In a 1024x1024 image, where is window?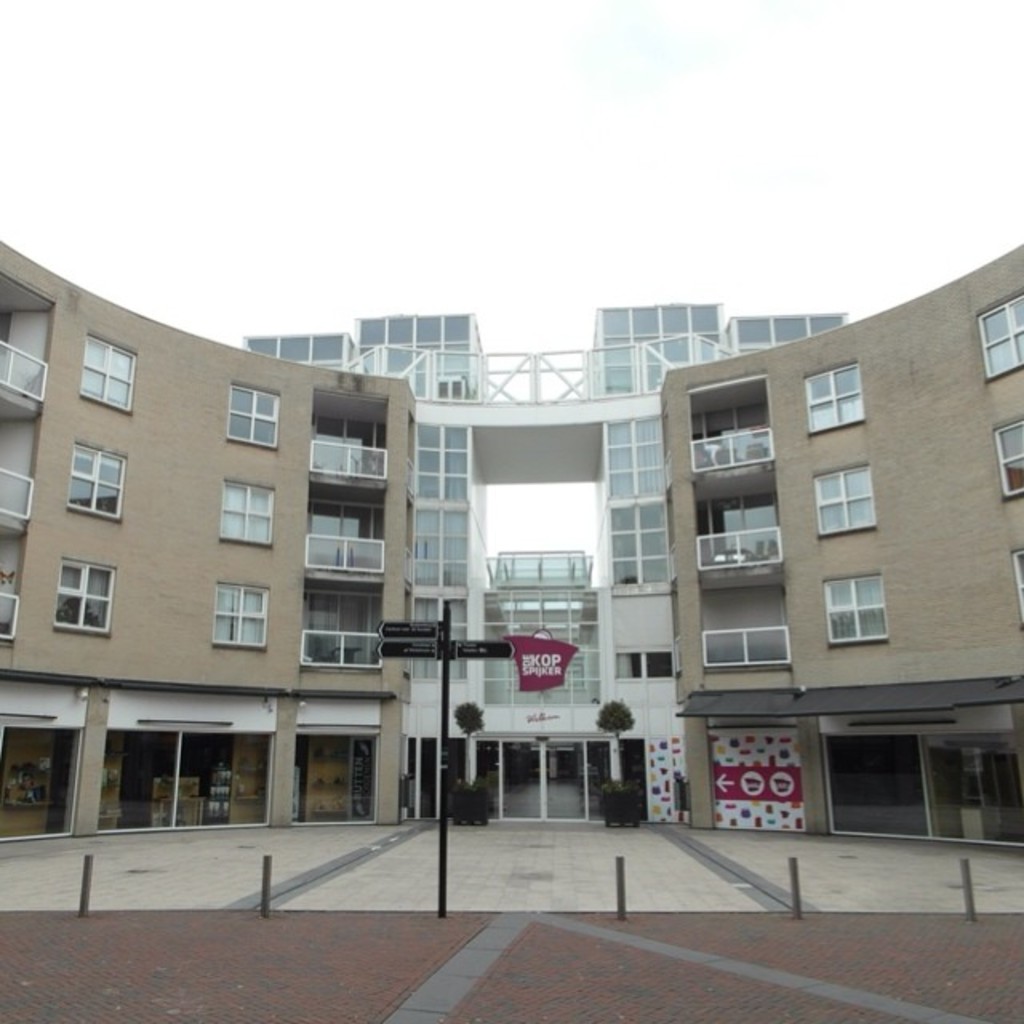
x1=806 y1=357 x2=861 y2=440.
